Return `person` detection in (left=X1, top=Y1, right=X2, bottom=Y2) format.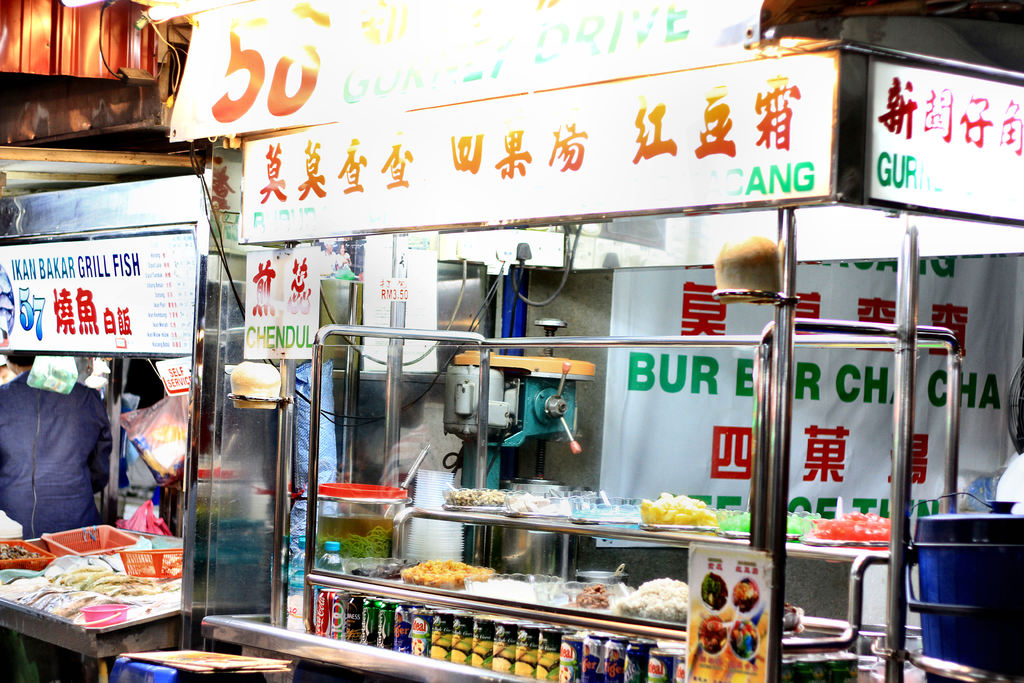
(left=0, top=354, right=123, bottom=543).
